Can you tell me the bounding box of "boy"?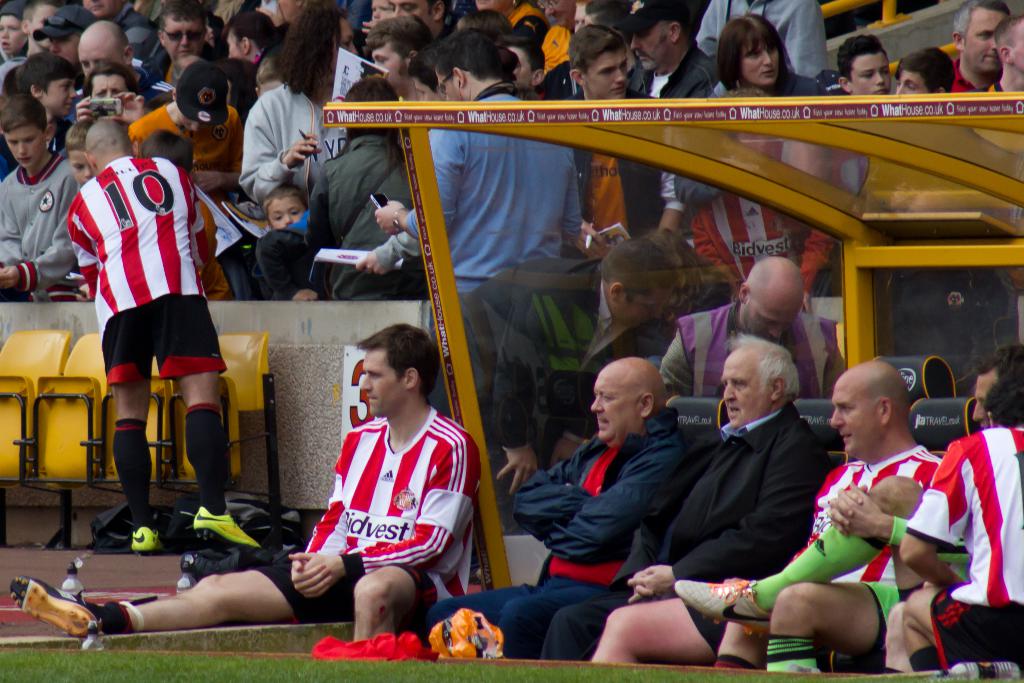
{"left": 22, "top": 1, "right": 65, "bottom": 54}.
